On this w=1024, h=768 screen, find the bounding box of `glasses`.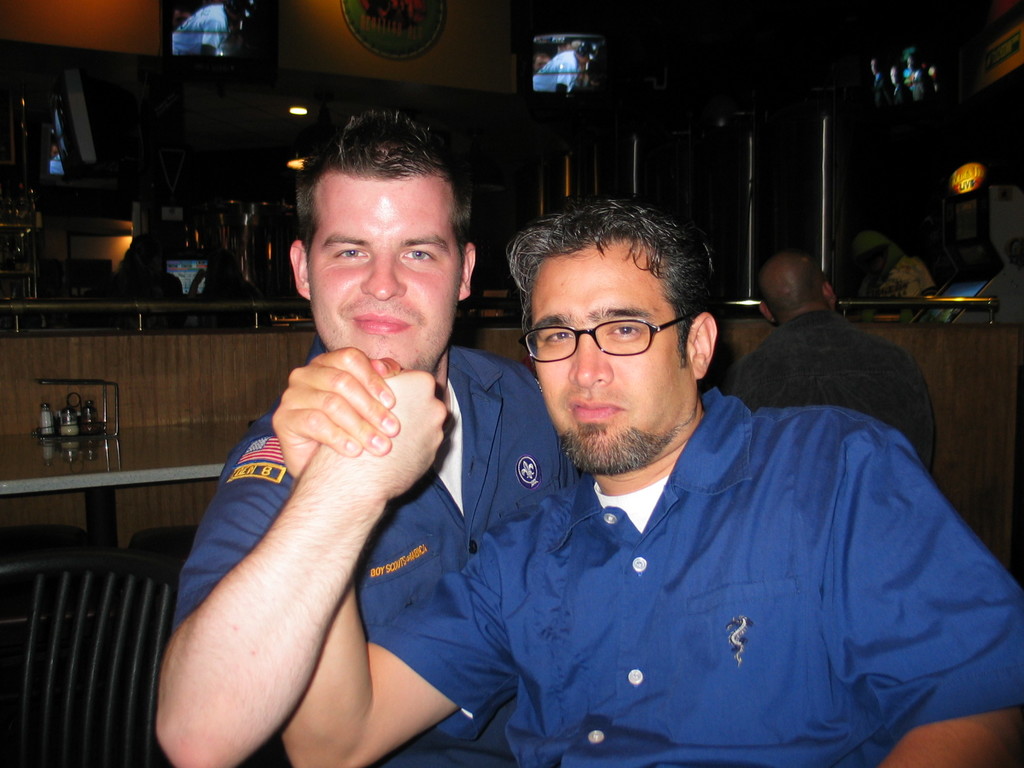
Bounding box: bbox=[513, 311, 694, 375].
